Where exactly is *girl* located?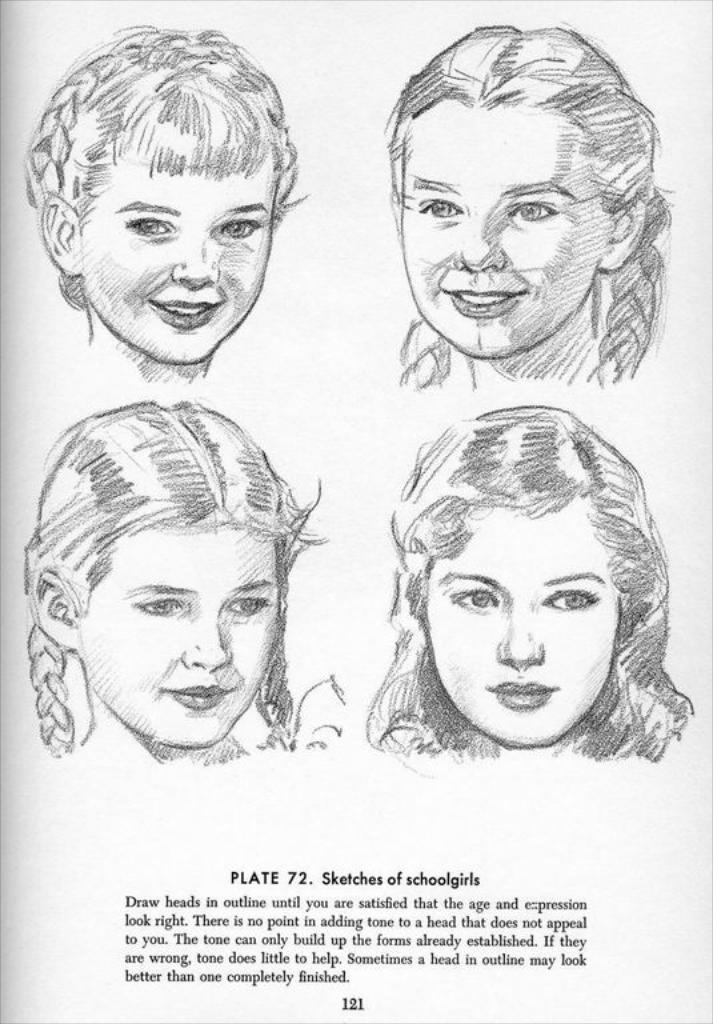
Its bounding box is [left=24, top=399, right=299, bottom=769].
